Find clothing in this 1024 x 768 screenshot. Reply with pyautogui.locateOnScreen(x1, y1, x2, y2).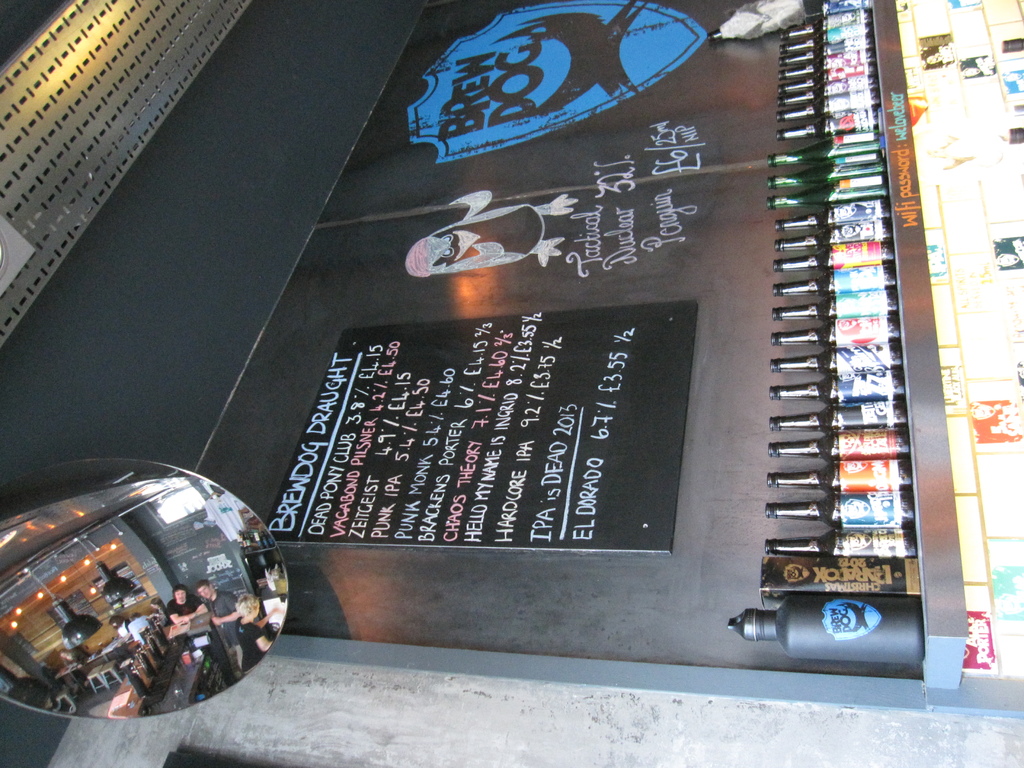
pyautogui.locateOnScreen(166, 595, 204, 635).
